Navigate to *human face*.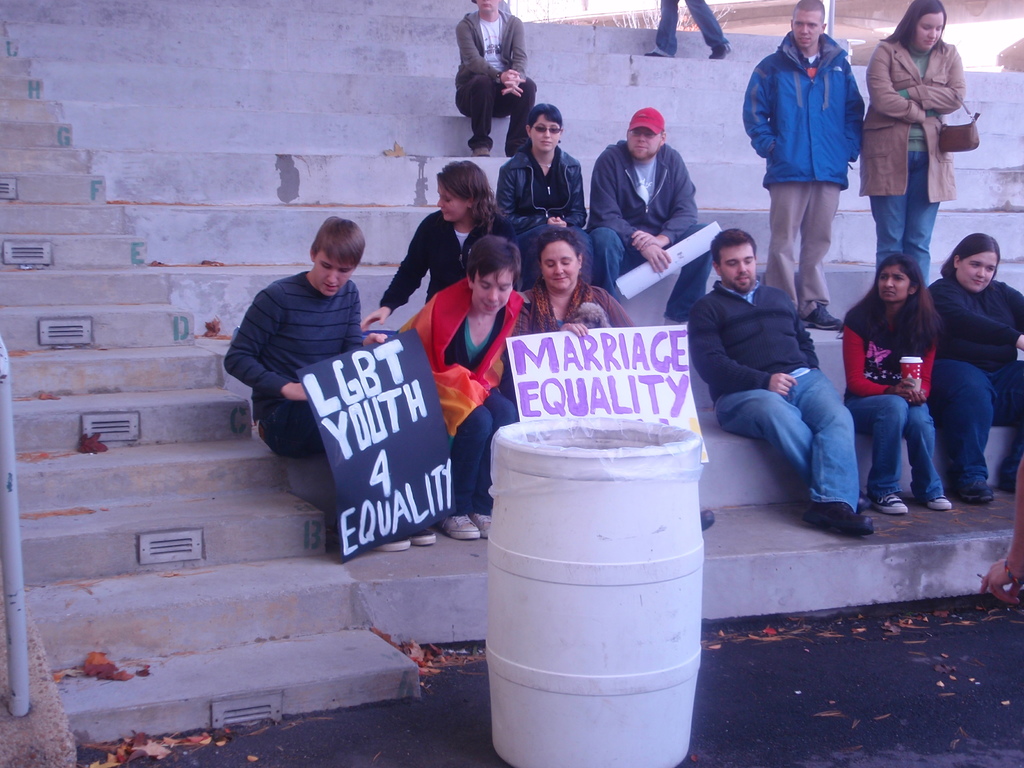
Navigation target: bbox(630, 131, 659, 158).
